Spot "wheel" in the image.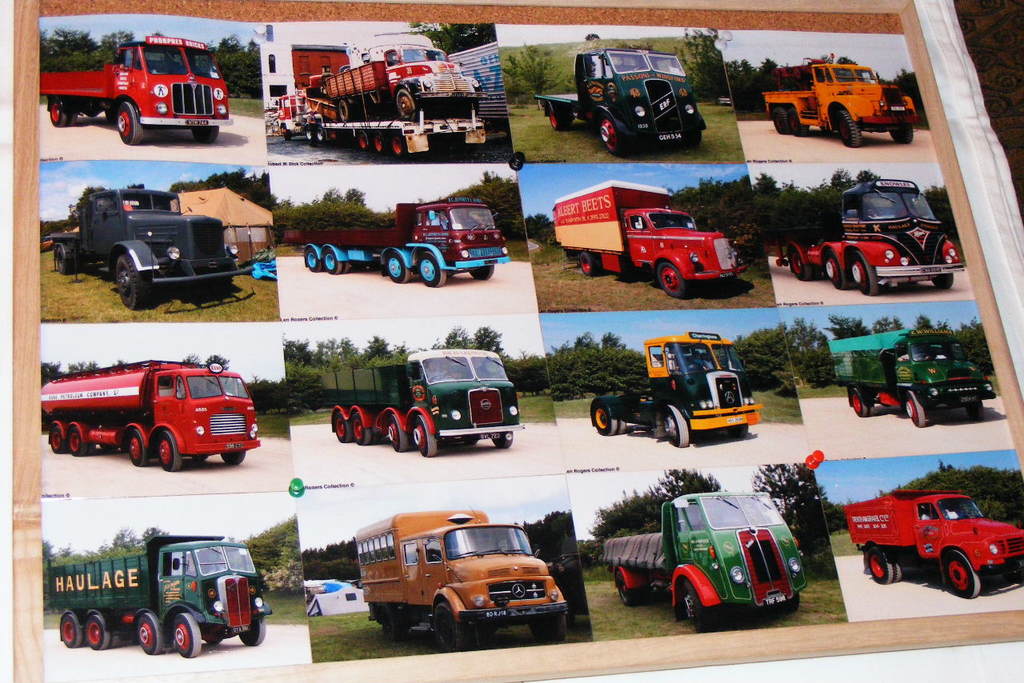
"wheel" found at pyautogui.locateOnScreen(51, 101, 66, 126).
